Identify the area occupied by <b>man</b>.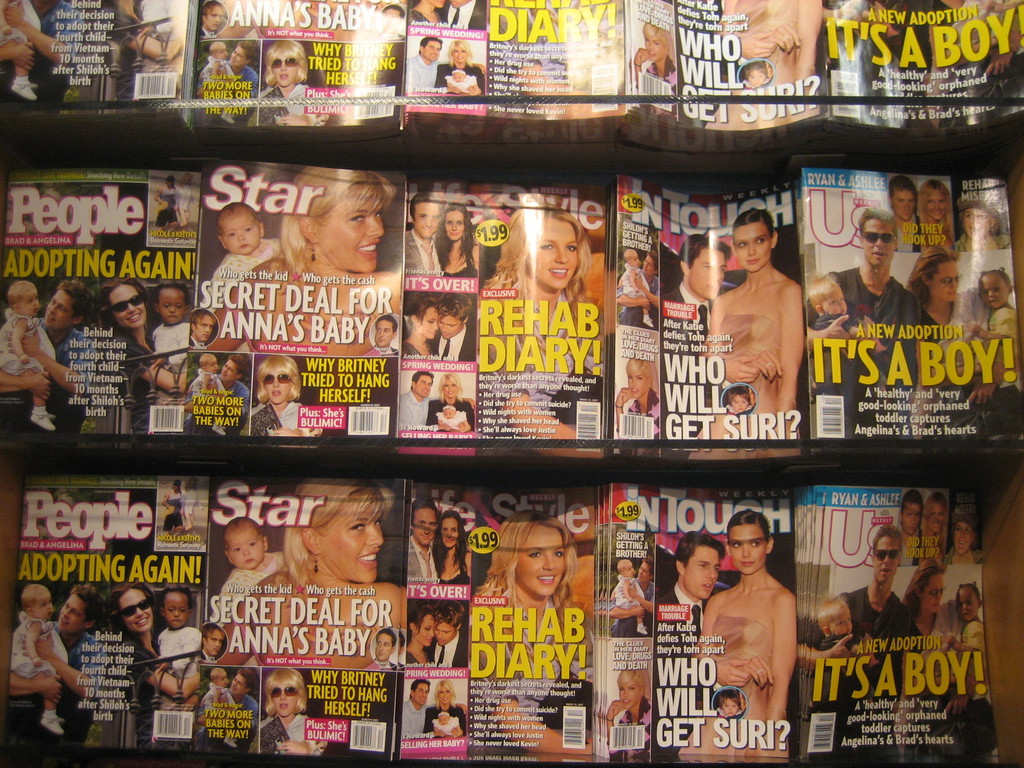
Area: select_region(404, 499, 442, 590).
